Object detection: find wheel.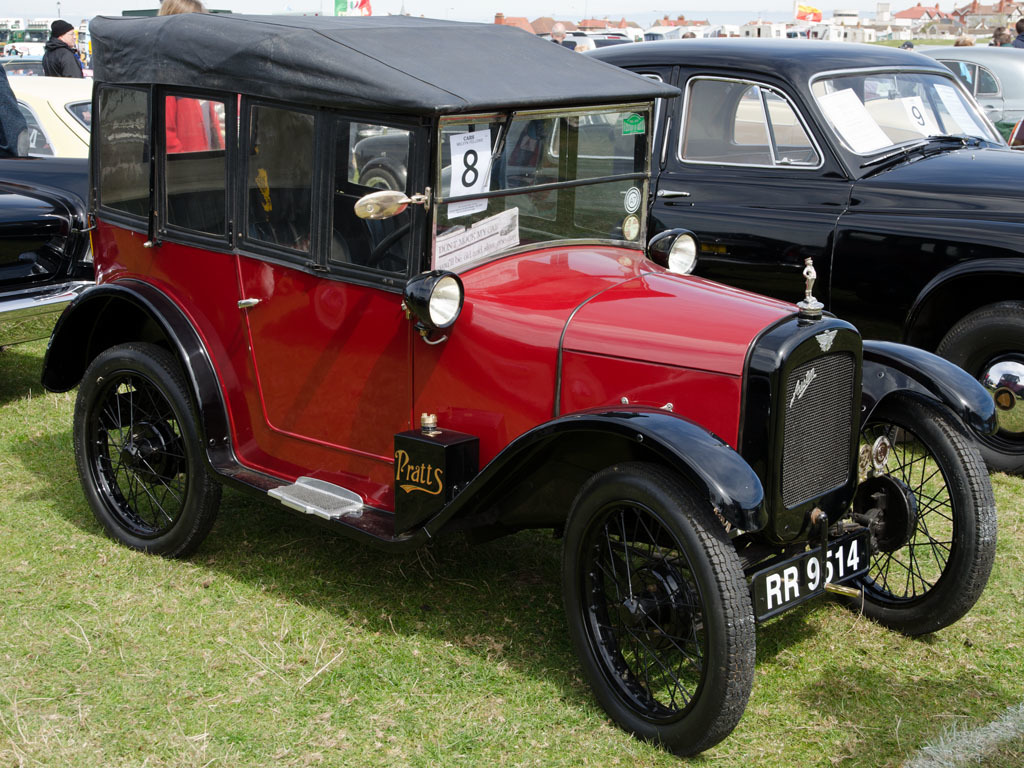
box=[360, 170, 402, 190].
